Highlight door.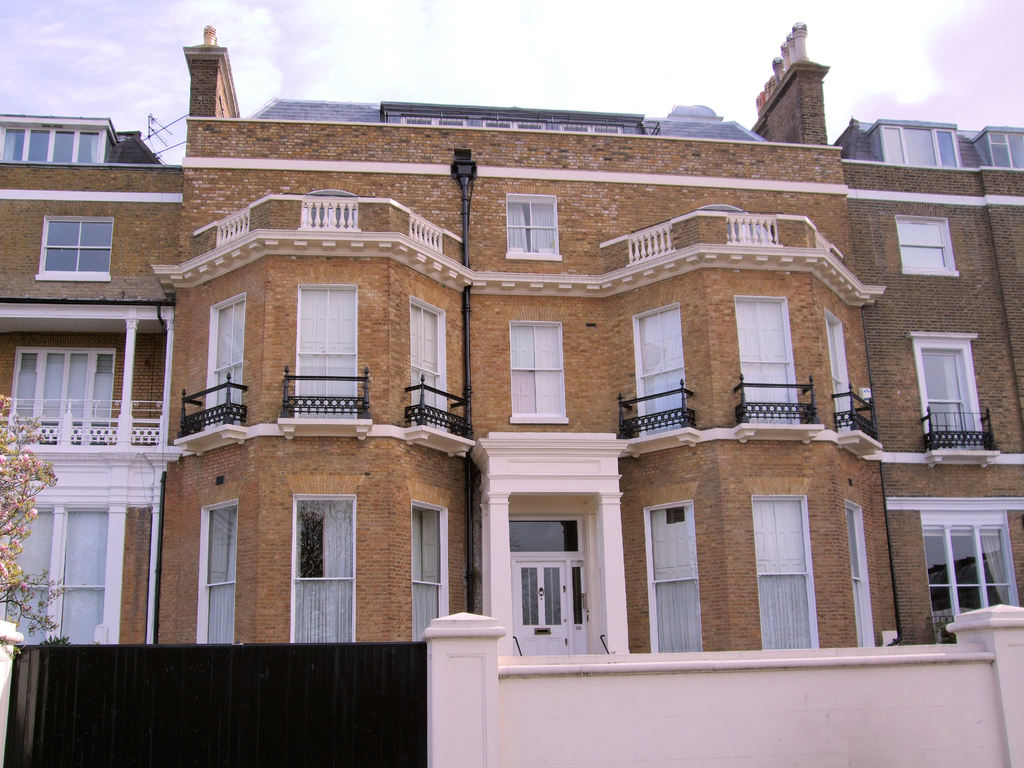
Highlighted region: (512,560,575,659).
